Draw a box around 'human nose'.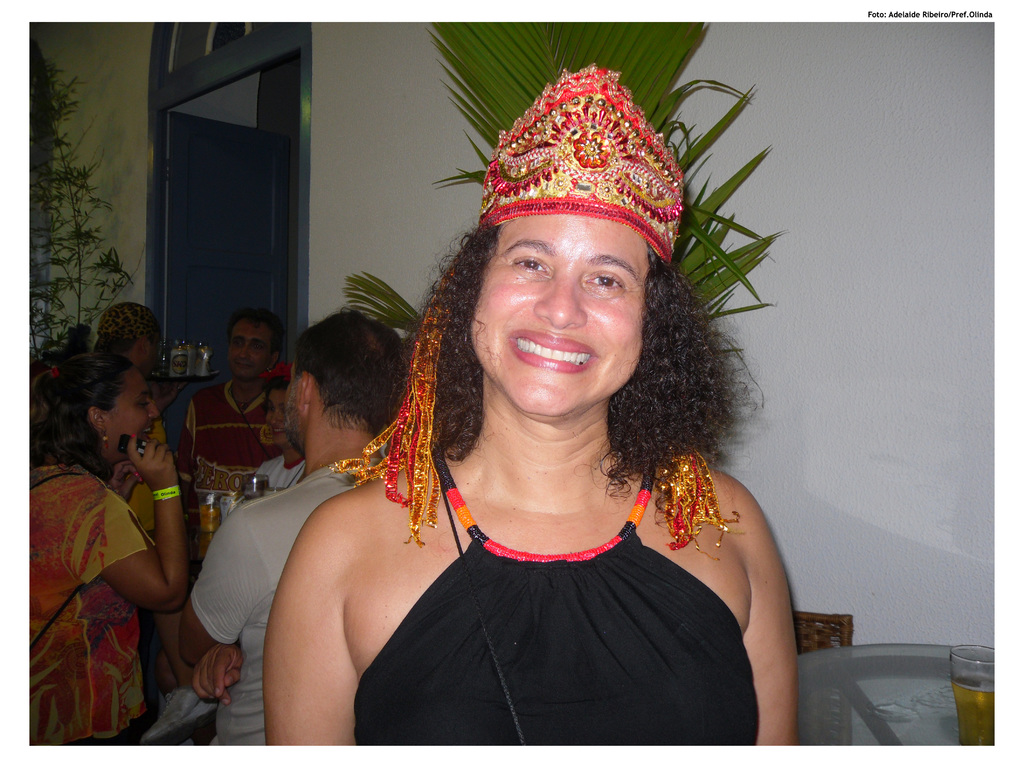
box=[238, 341, 251, 364].
